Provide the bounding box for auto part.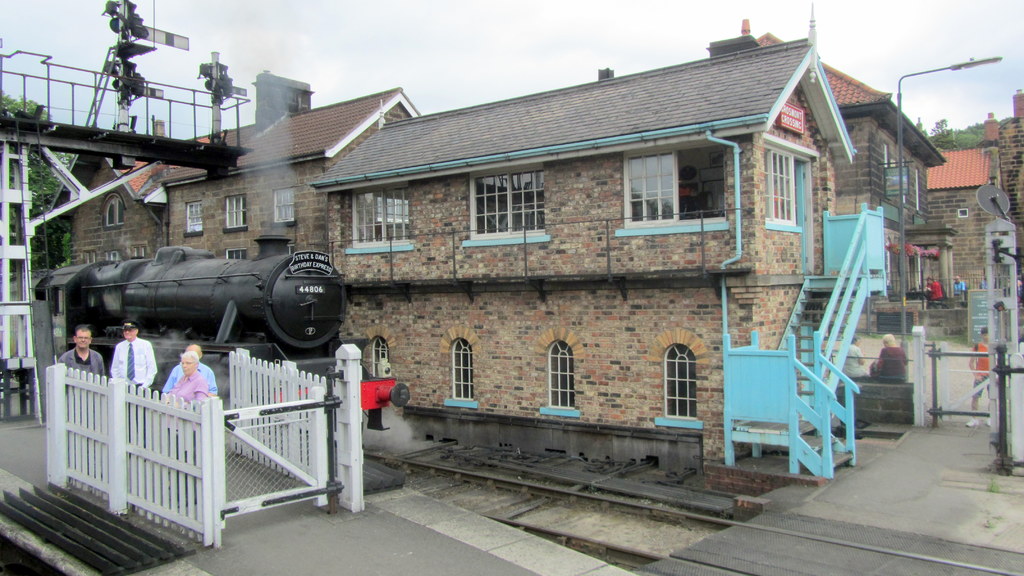
bbox=(356, 371, 415, 434).
